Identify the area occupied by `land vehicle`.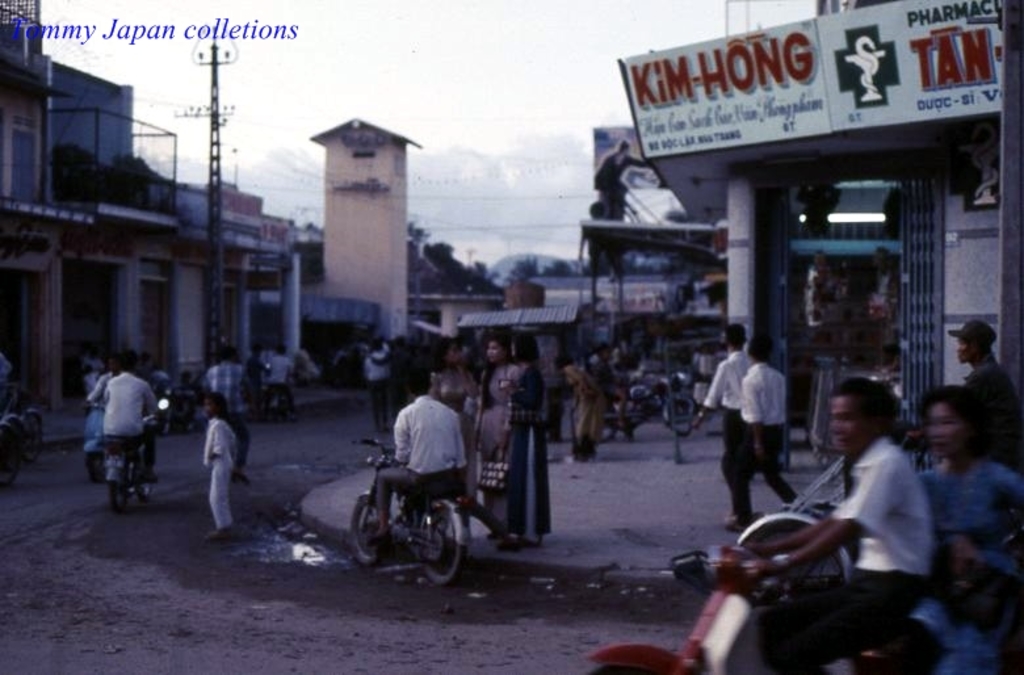
Area: [597,359,704,435].
